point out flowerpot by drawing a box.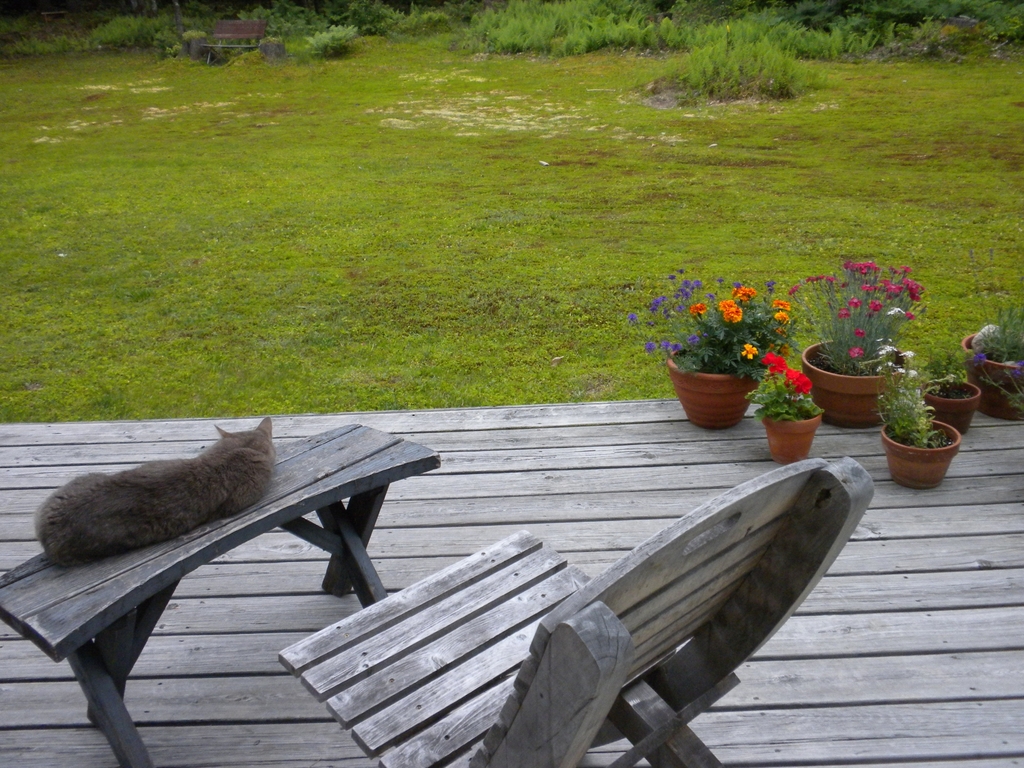
(757, 413, 820, 466).
